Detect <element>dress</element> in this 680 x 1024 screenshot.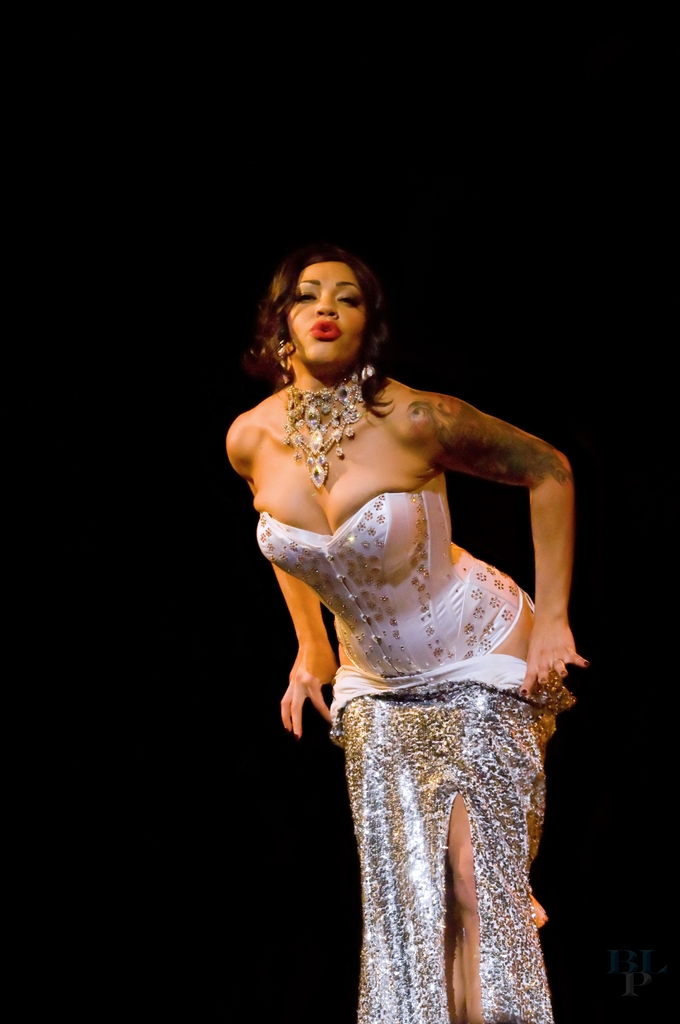
Detection: rect(251, 466, 558, 1023).
